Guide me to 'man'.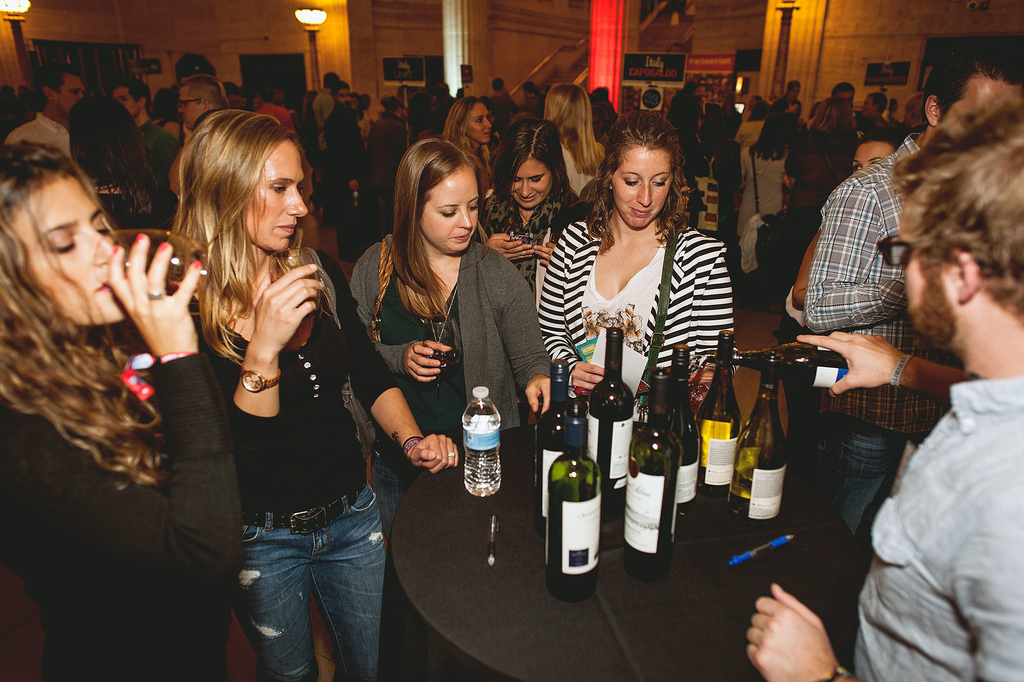
Guidance: rect(108, 80, 184, 224).
